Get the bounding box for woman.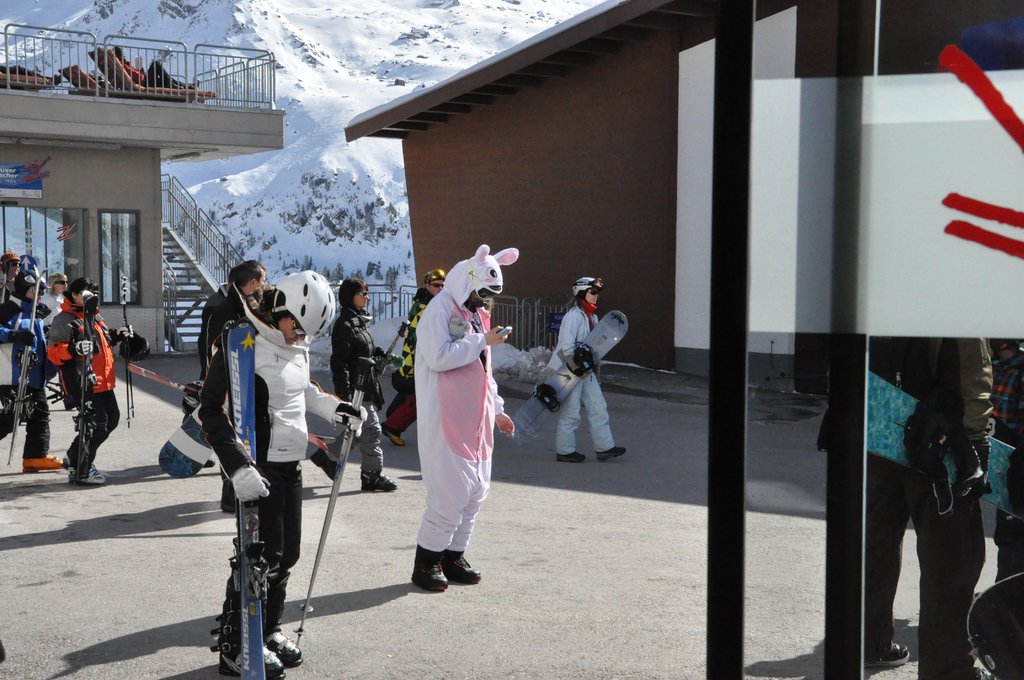
box(534, 282, 630, 476).
